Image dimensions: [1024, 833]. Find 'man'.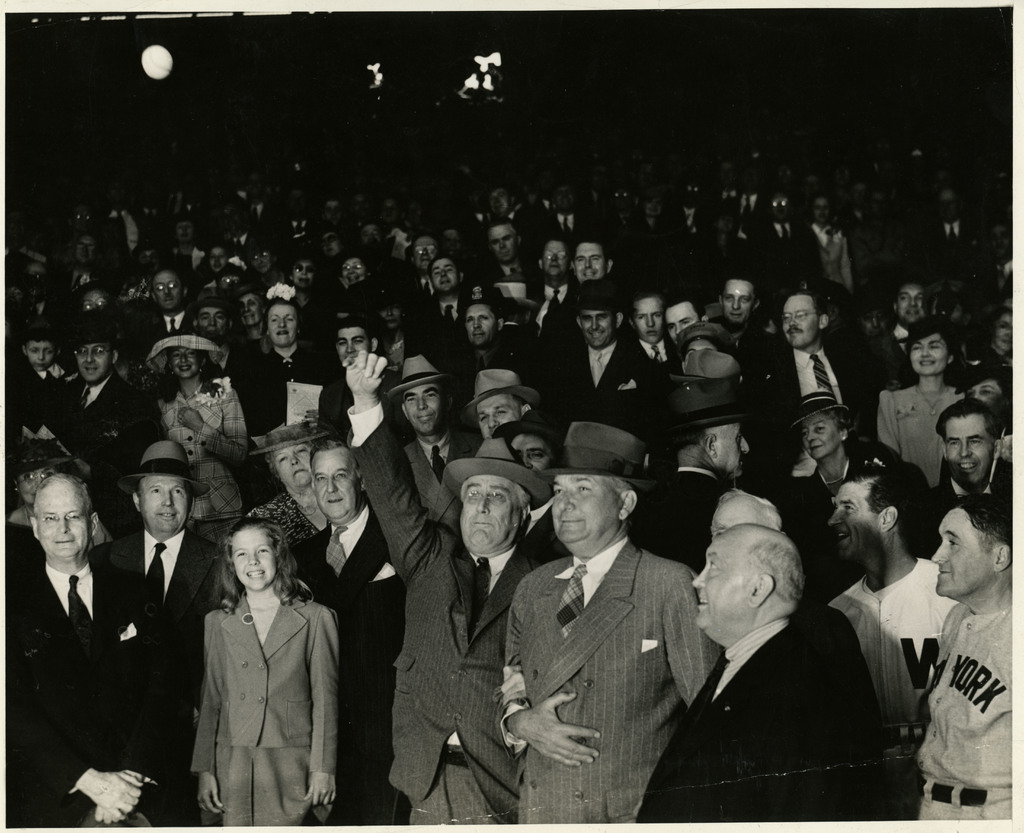
l=266, t=182, r=321, b=255.
